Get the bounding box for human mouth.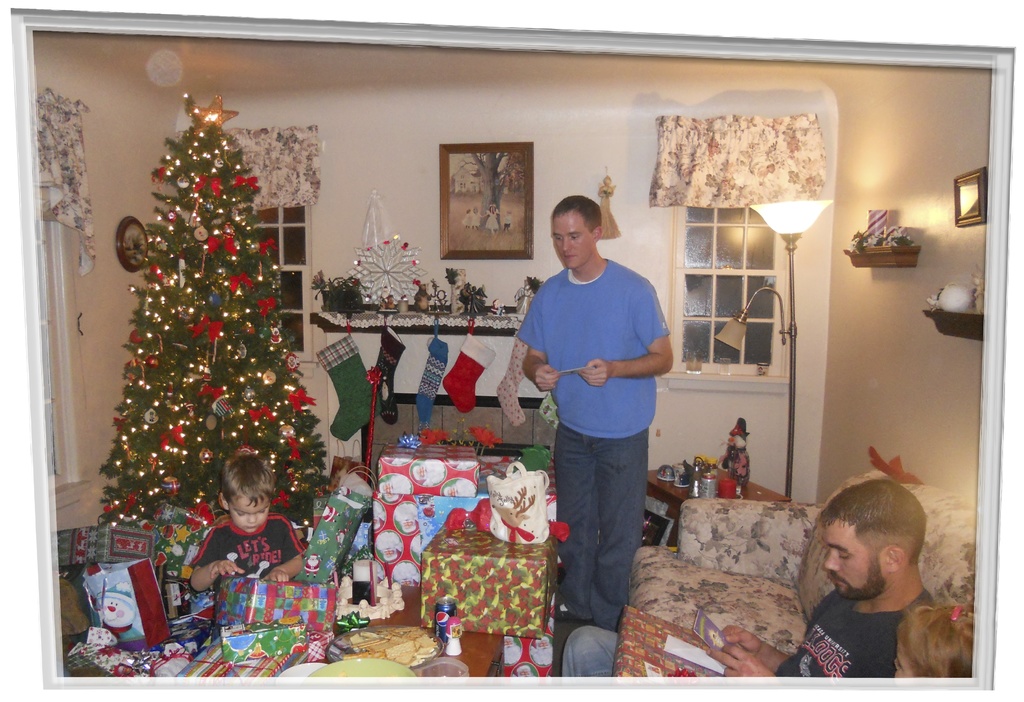
{"left": 244, "top": 522, "right": 259, "bottom": 531}.
